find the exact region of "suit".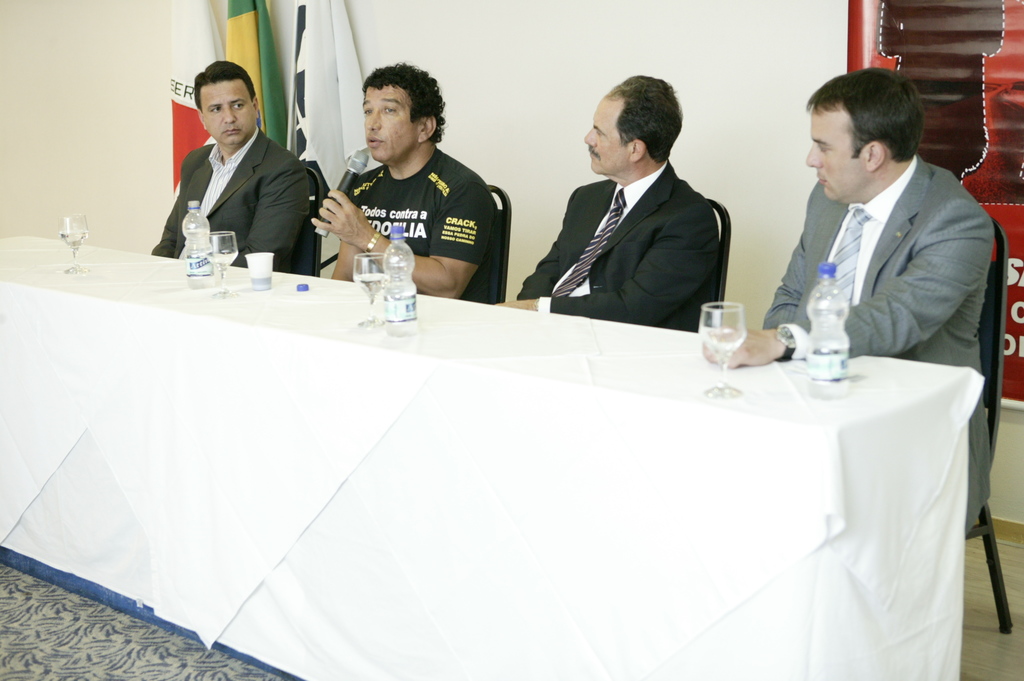
Exact region: l=153, t=124, r=308, b=268.
